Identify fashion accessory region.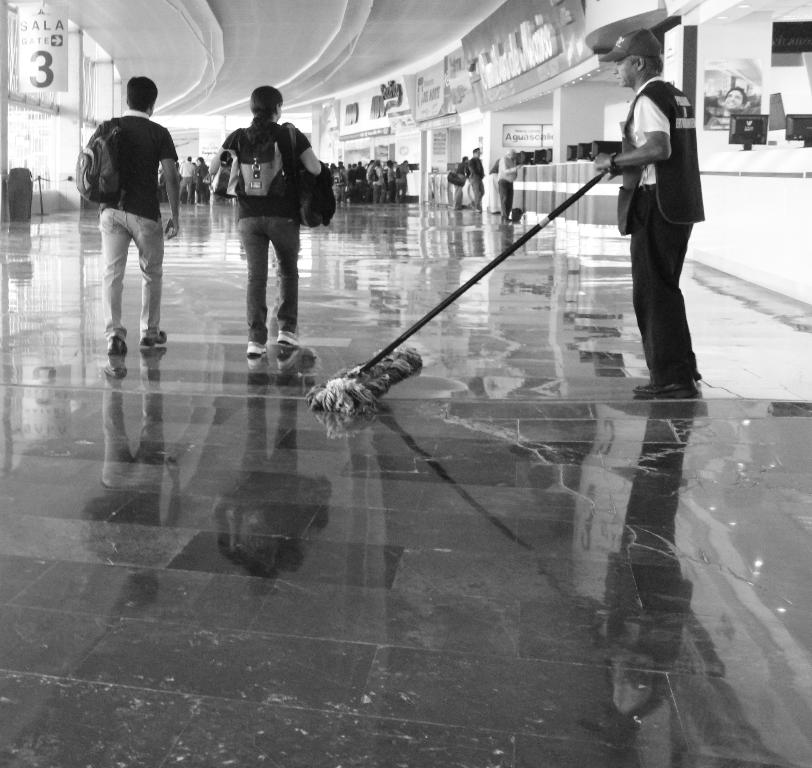
Region: 106,337,130,355.
